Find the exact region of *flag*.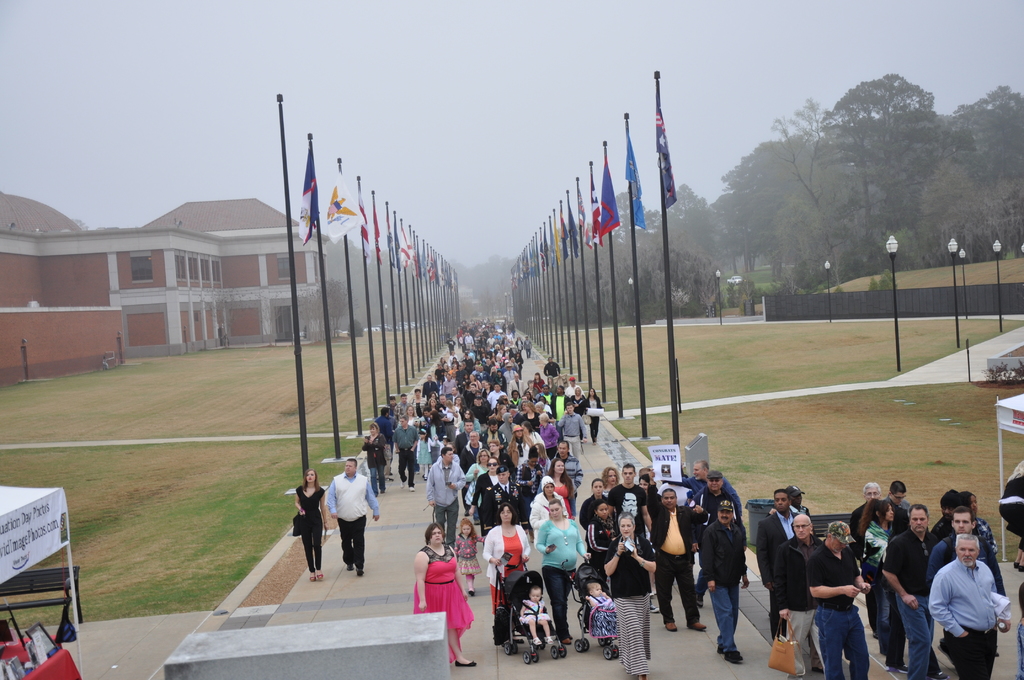
Exact region: x1=383 y1=194 x2=394 y2=266.
